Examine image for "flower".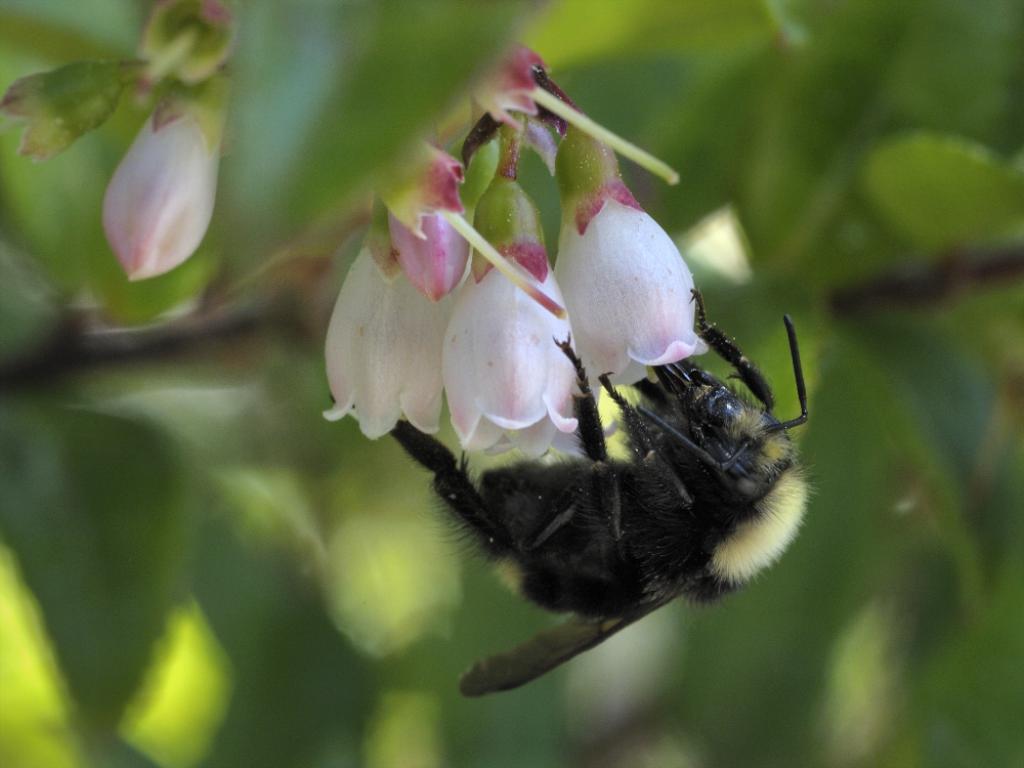
Examination result: bbox=[97, 23, 246, 281].
